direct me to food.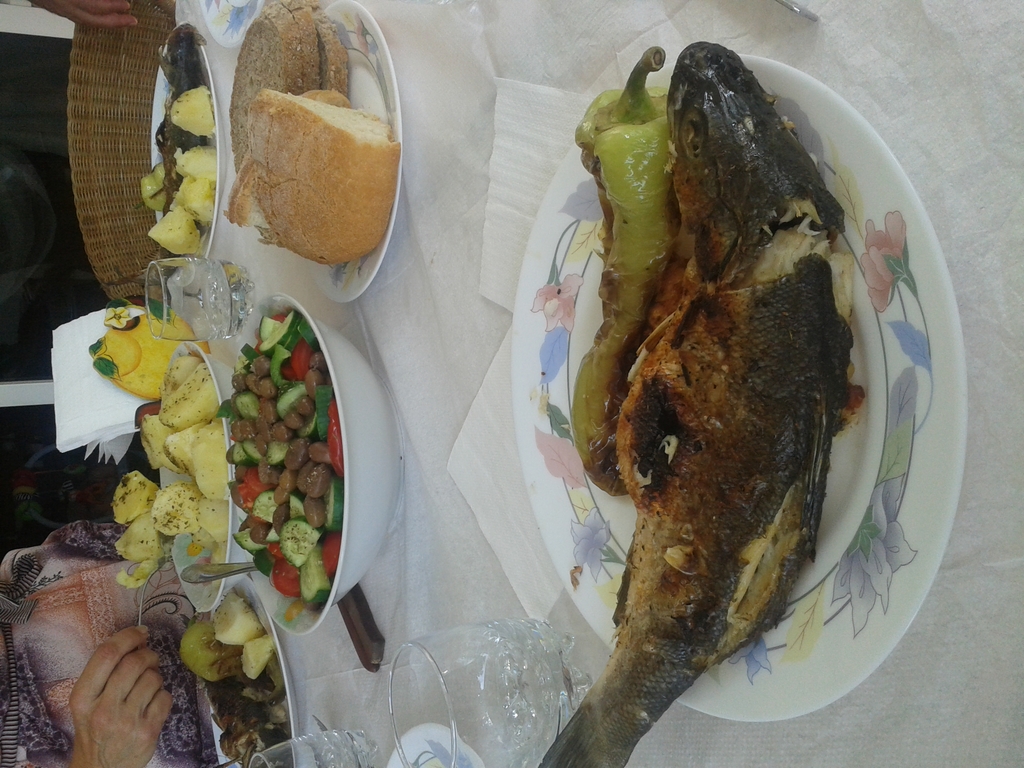
Direction: crop(244, 634, 271, 679).
